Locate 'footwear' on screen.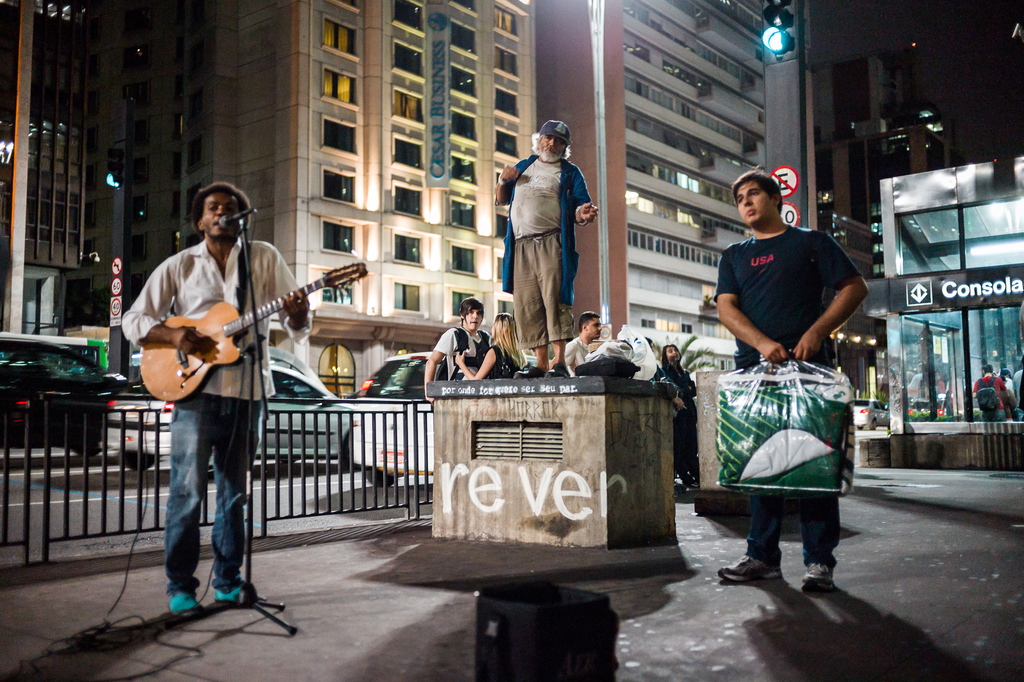
On screen at bbox=[217, 577, 260, 604].
